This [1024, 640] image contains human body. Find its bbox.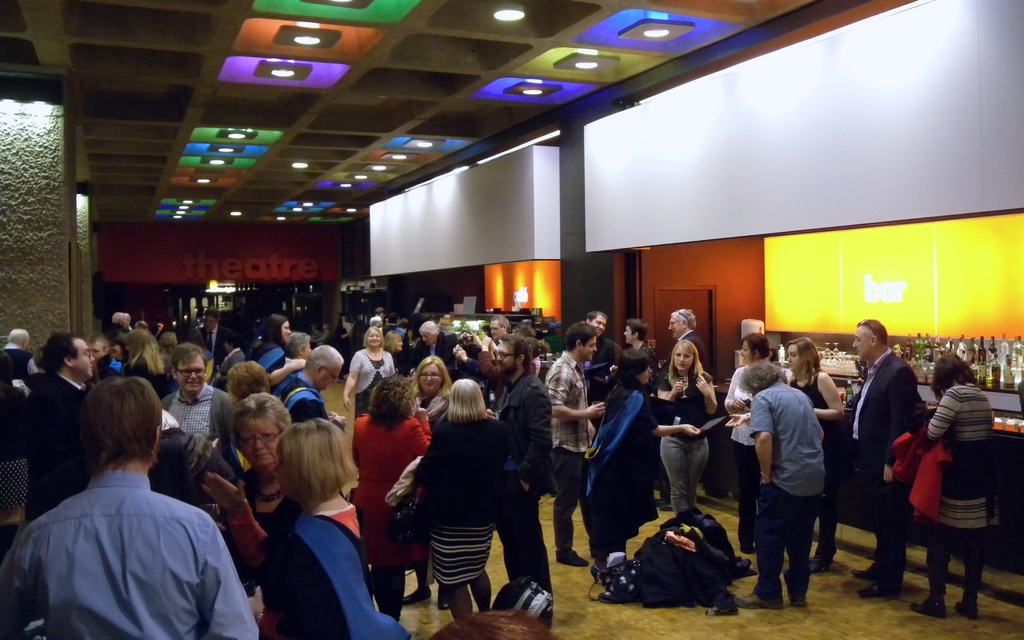
bbox=(495, 329, 552, 583).
